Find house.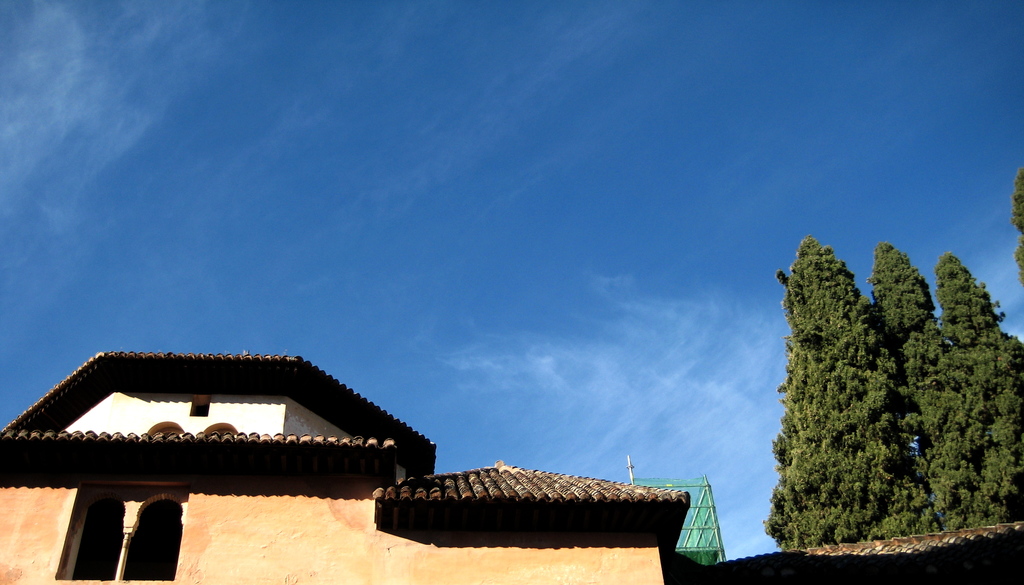
2/328/1023/584.
